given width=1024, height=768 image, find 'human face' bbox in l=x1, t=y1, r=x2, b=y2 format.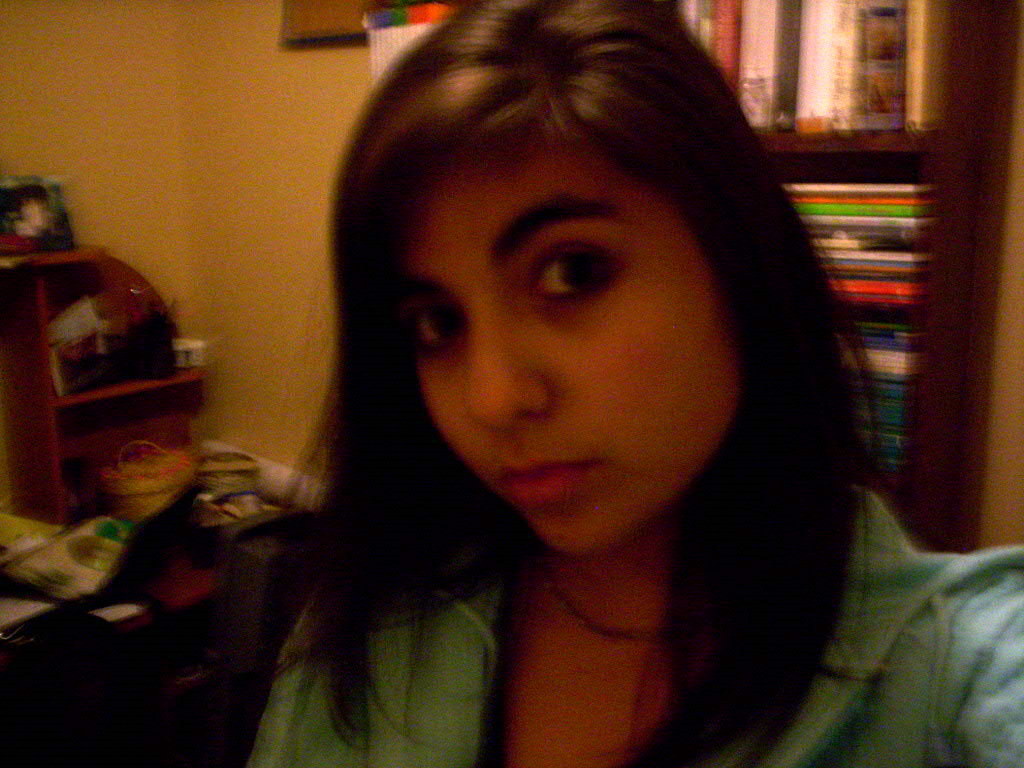
l=393, t=154, r=739, b=558.
